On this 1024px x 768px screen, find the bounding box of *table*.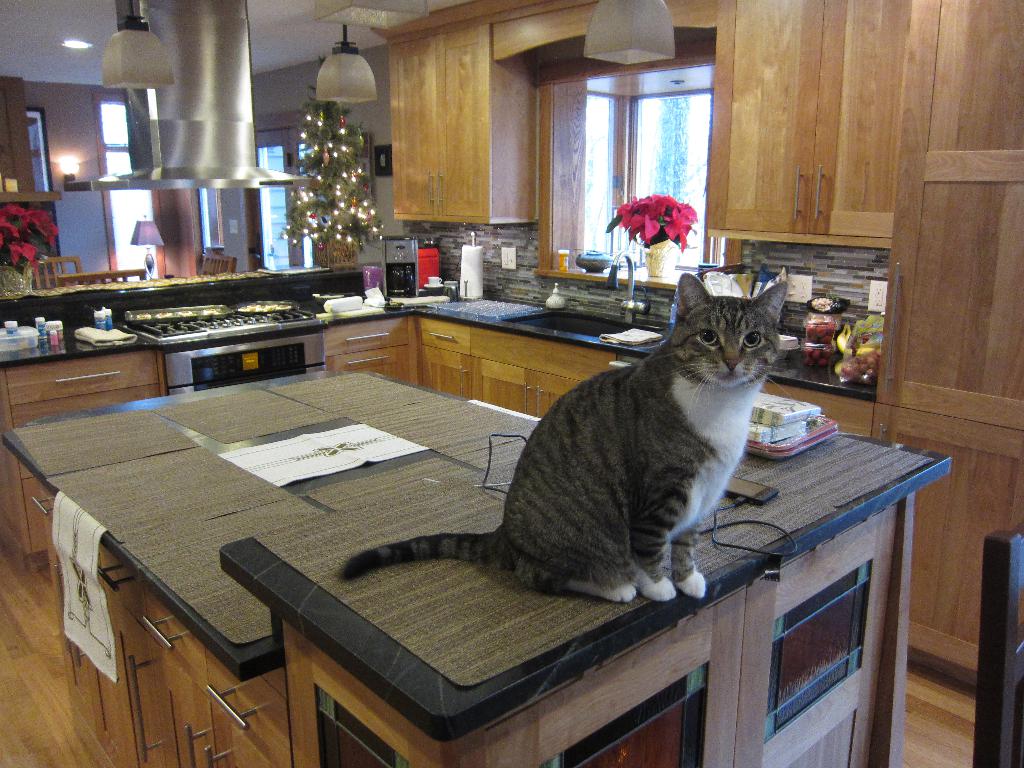
Bounding box: box(0, 360, 548, 767).
